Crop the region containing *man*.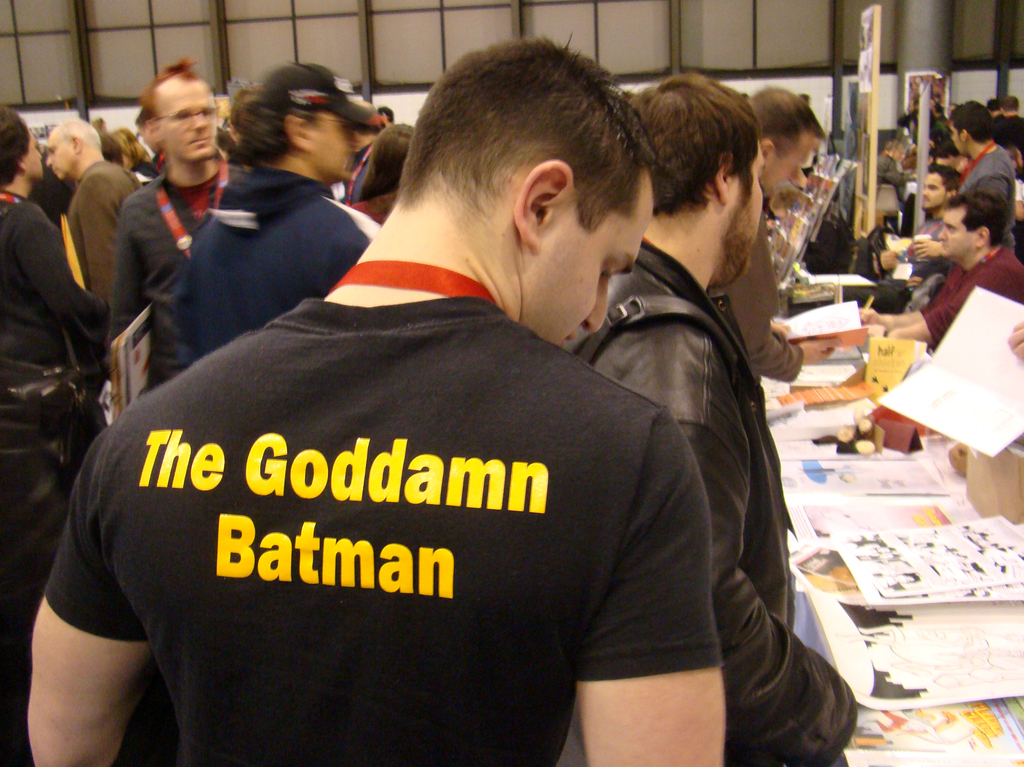
Crop region: [left=43, top=114, right=145, bottom=335].
